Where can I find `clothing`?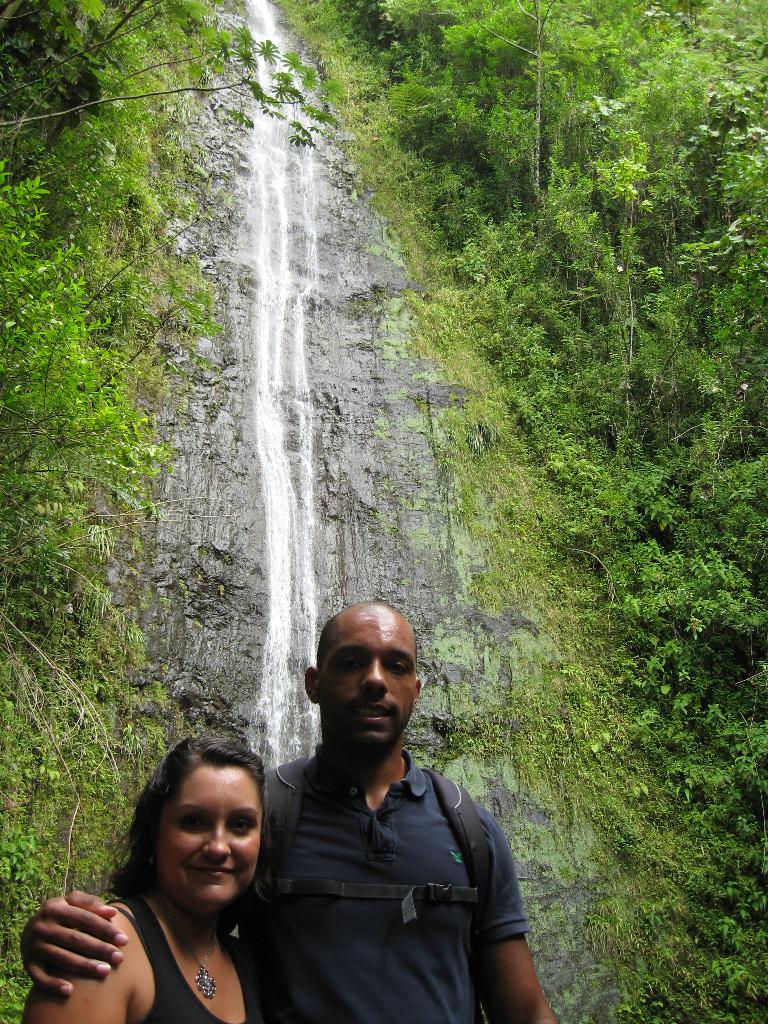
You can find it at box(230, 735, 530, 1023).
